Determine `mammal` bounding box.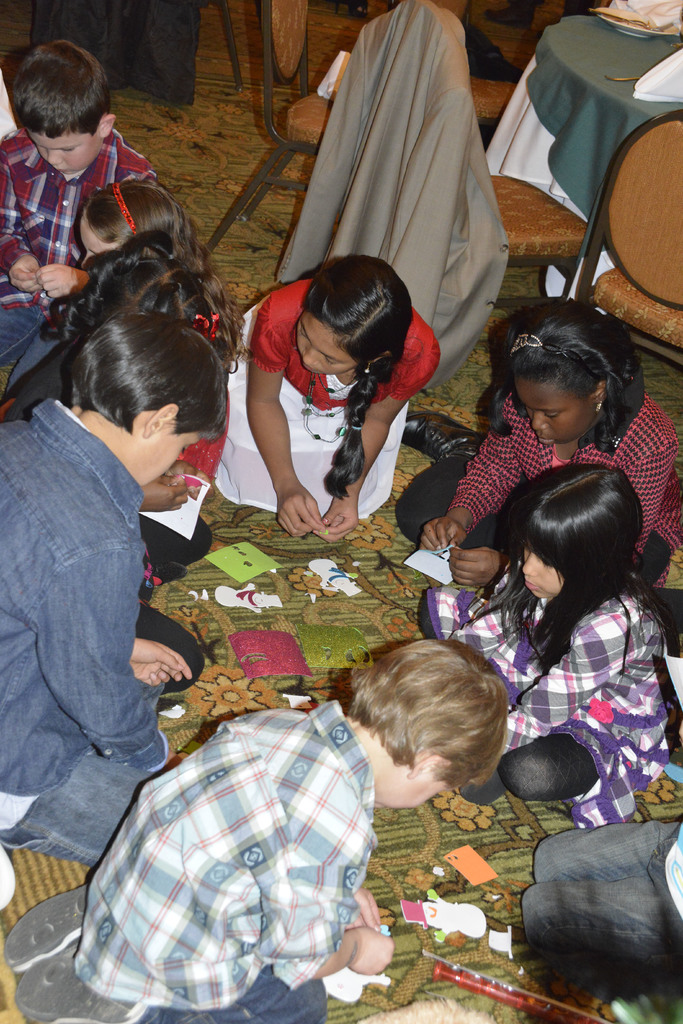
Determined: 8:635:504:1023.
